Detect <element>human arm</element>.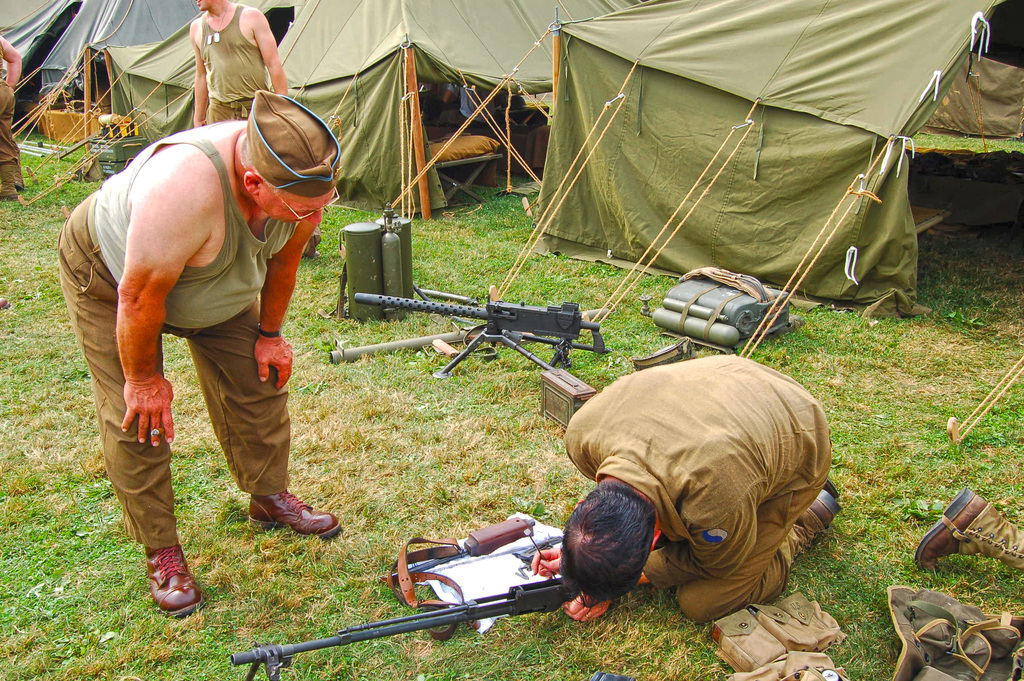
Detected at (243, 192, 328, 397).
